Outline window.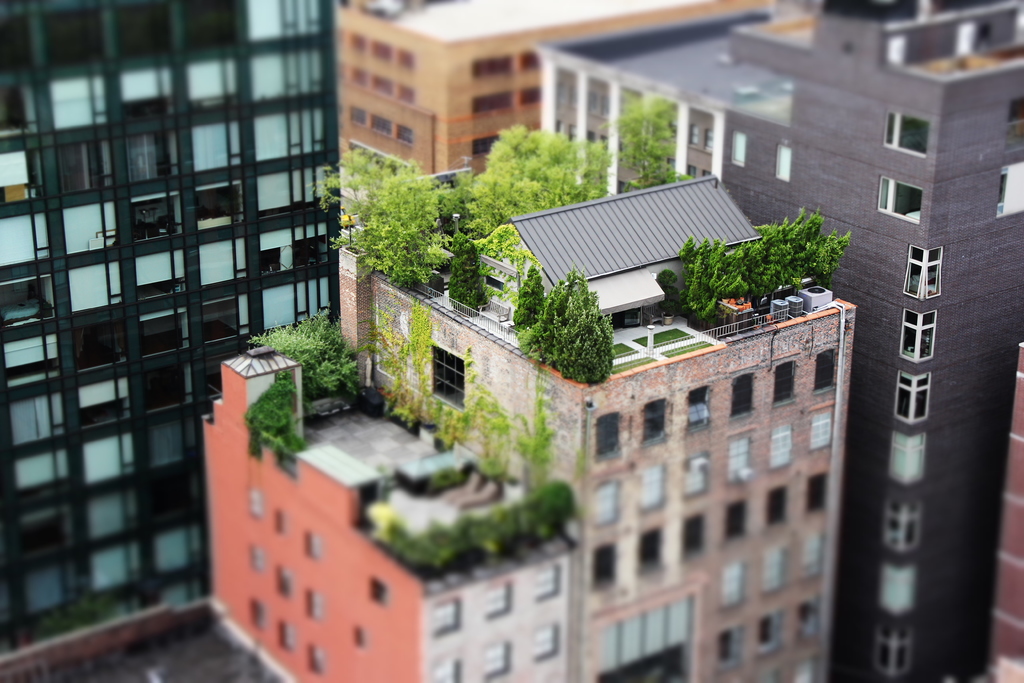
Outline: 589 92 598 113.
